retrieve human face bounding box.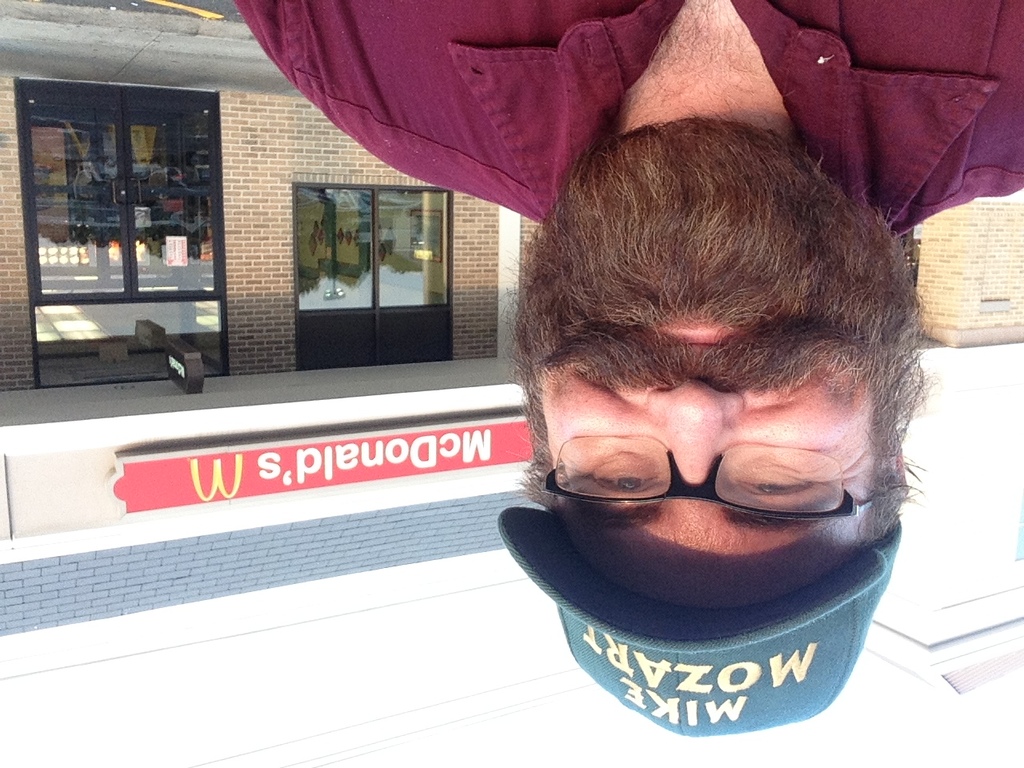
Bounding box: (left=515, top=151, right=903, bottom=637).
